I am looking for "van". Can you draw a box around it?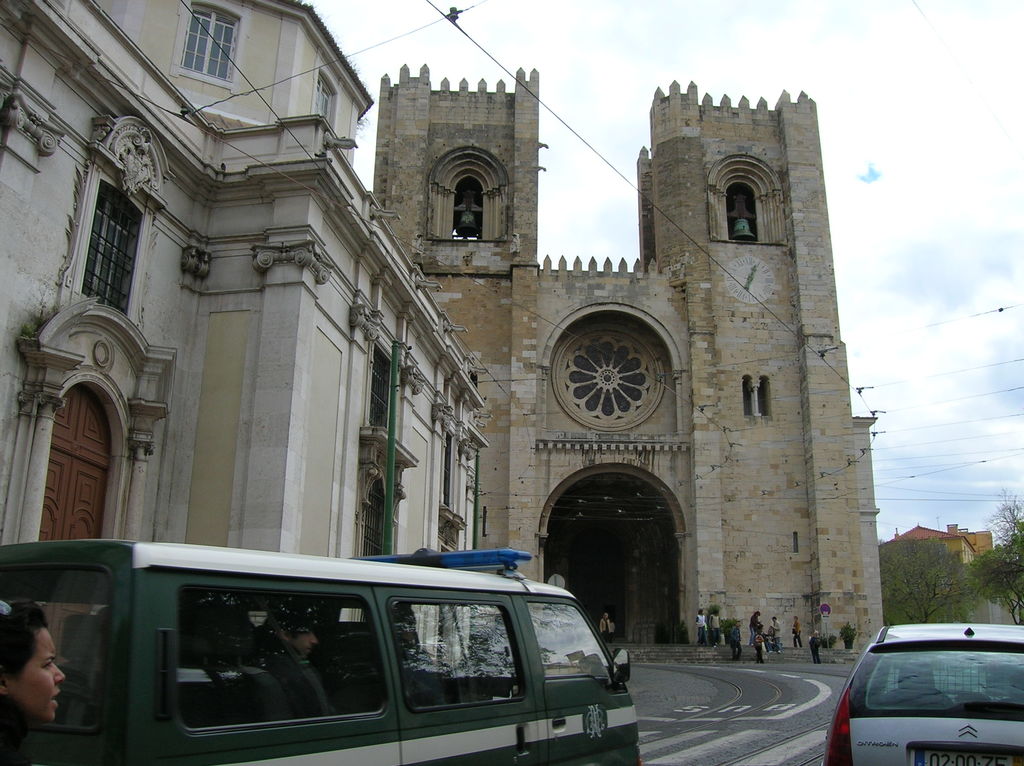
Sure, the bounding box is 0, 543, 644, 765.
